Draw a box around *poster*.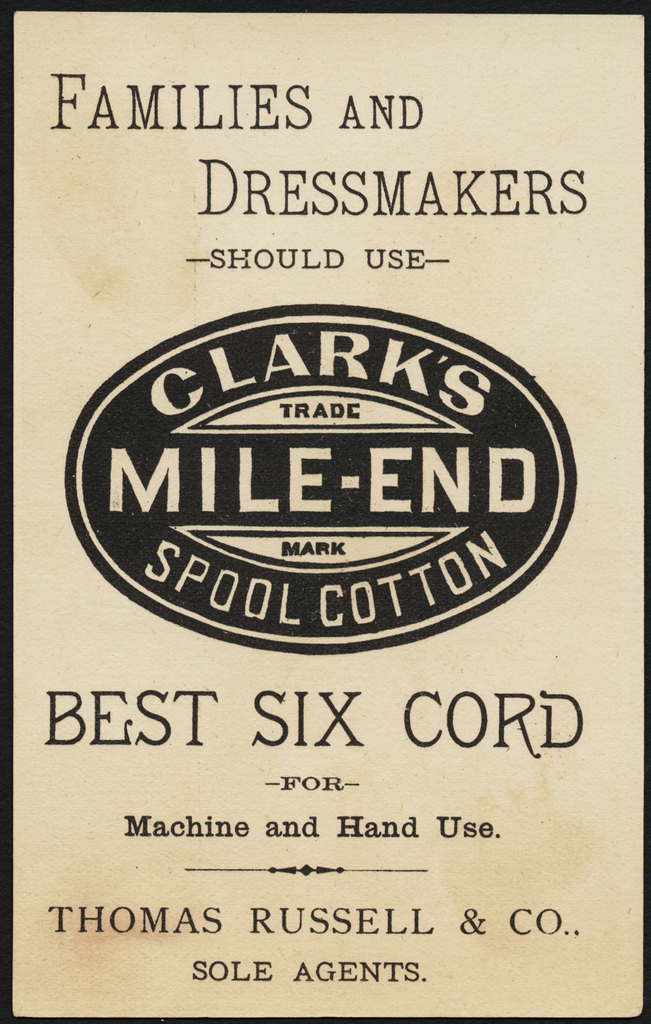
0, 0, 650, 1023.
